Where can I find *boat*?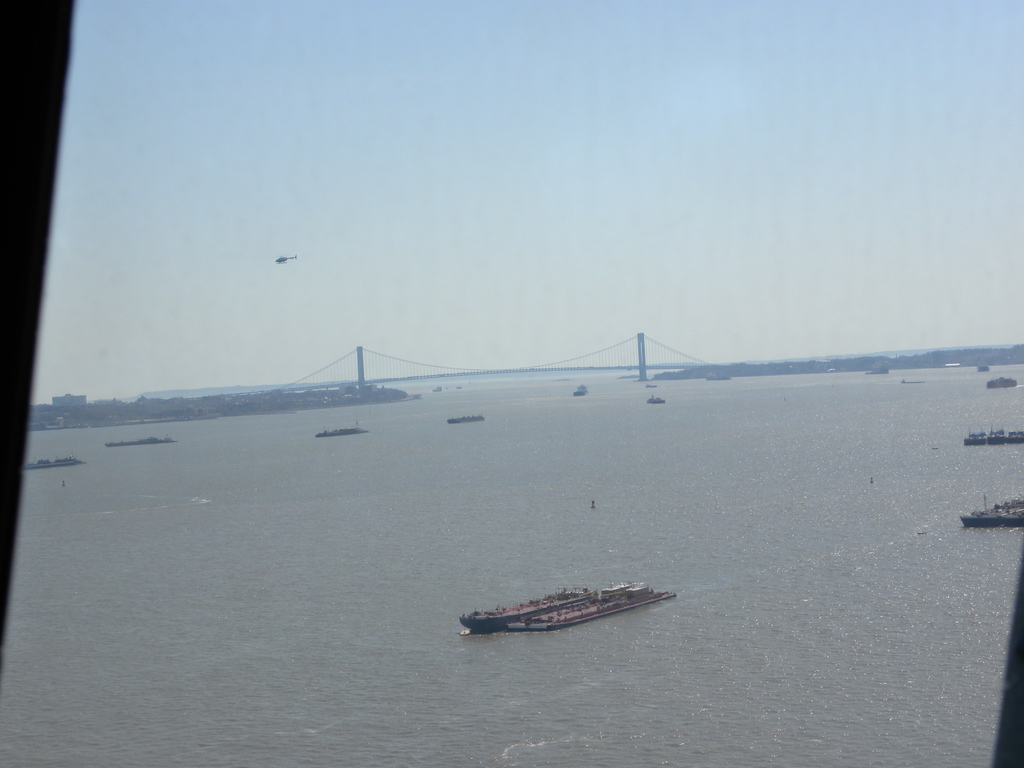
You can find it at 446/412/486/422.
